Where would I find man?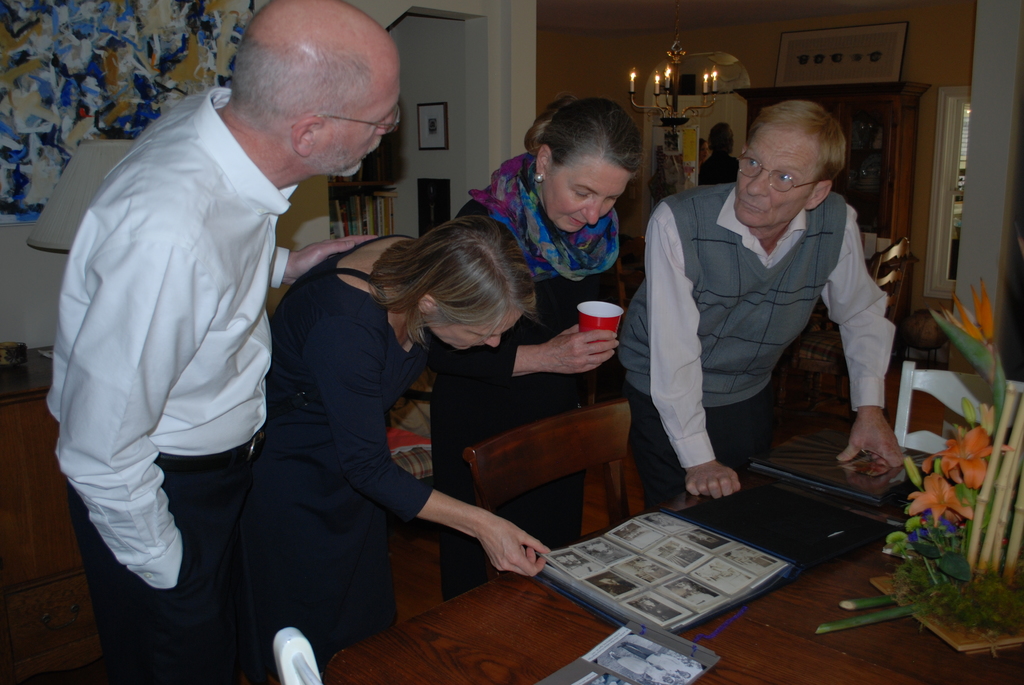
At box(615, 100, 906, 513).
